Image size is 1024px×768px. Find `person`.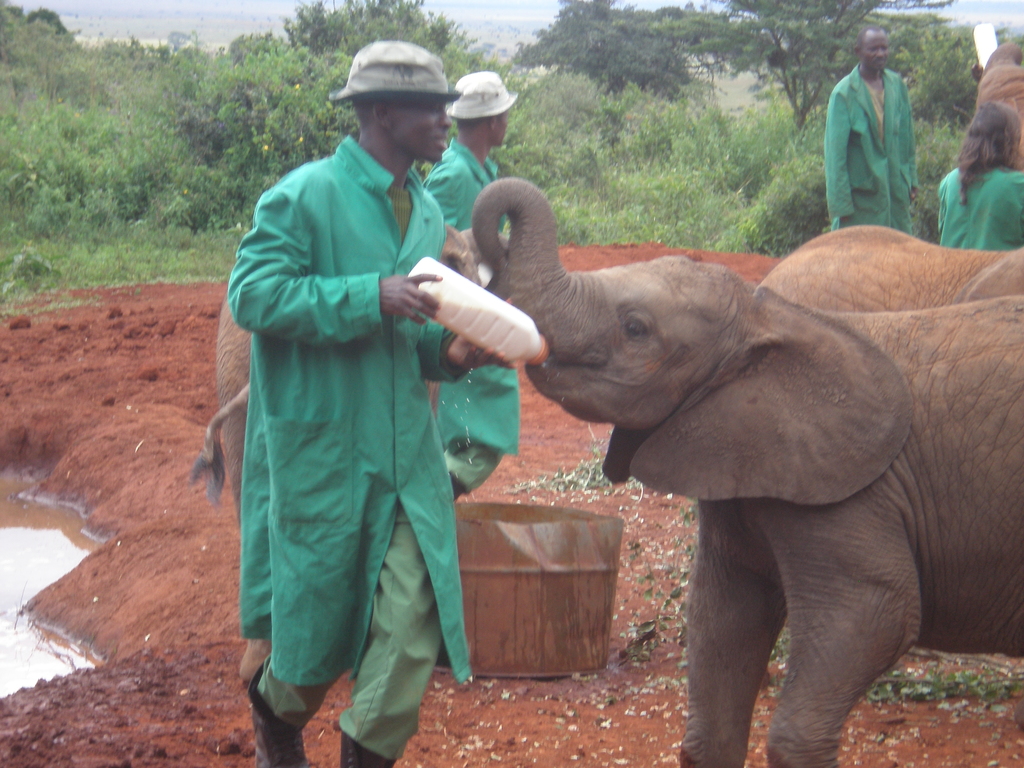
region(824, 31, 918, 236).
